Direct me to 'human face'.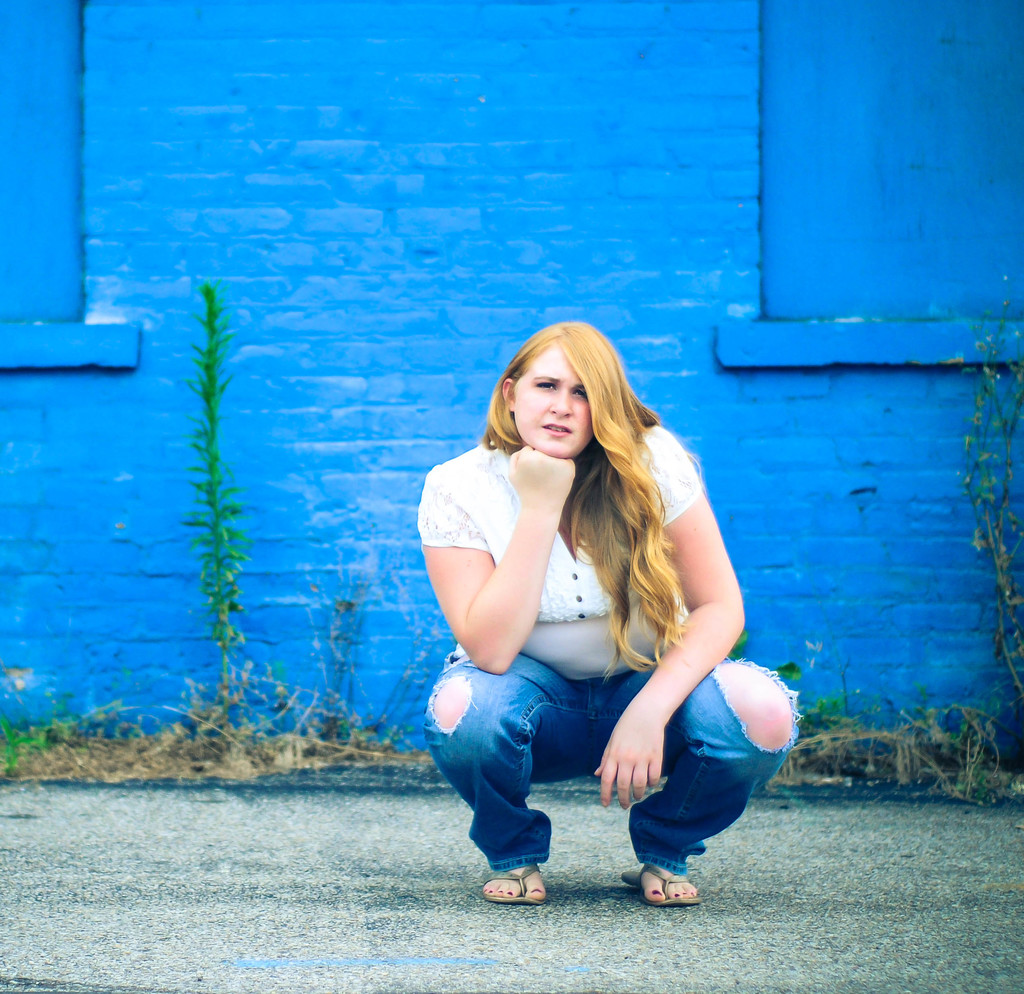
Direction: BBox(513, 340, 593, 459).
